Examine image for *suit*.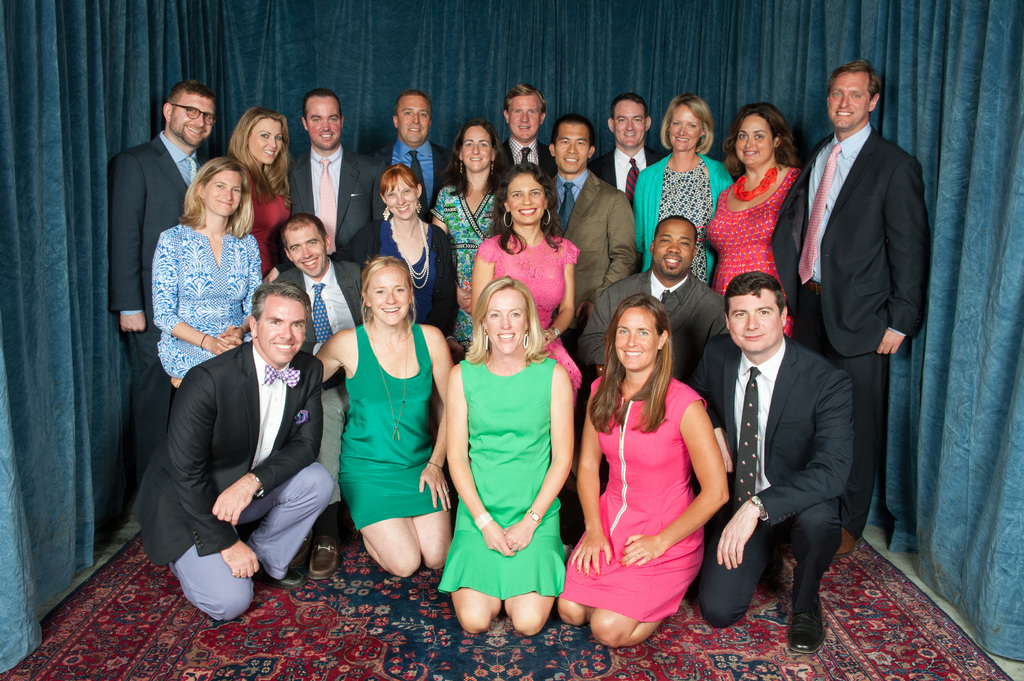
Examination result: rect(288, 146, 387, 275).
